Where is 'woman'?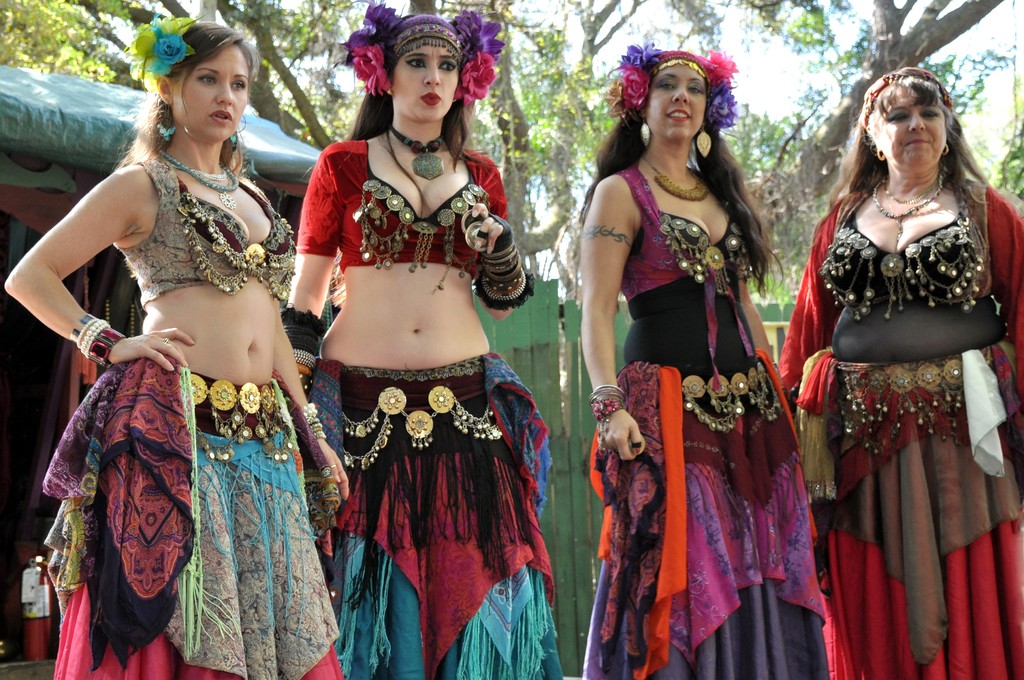
577, 41, 834, 679.
